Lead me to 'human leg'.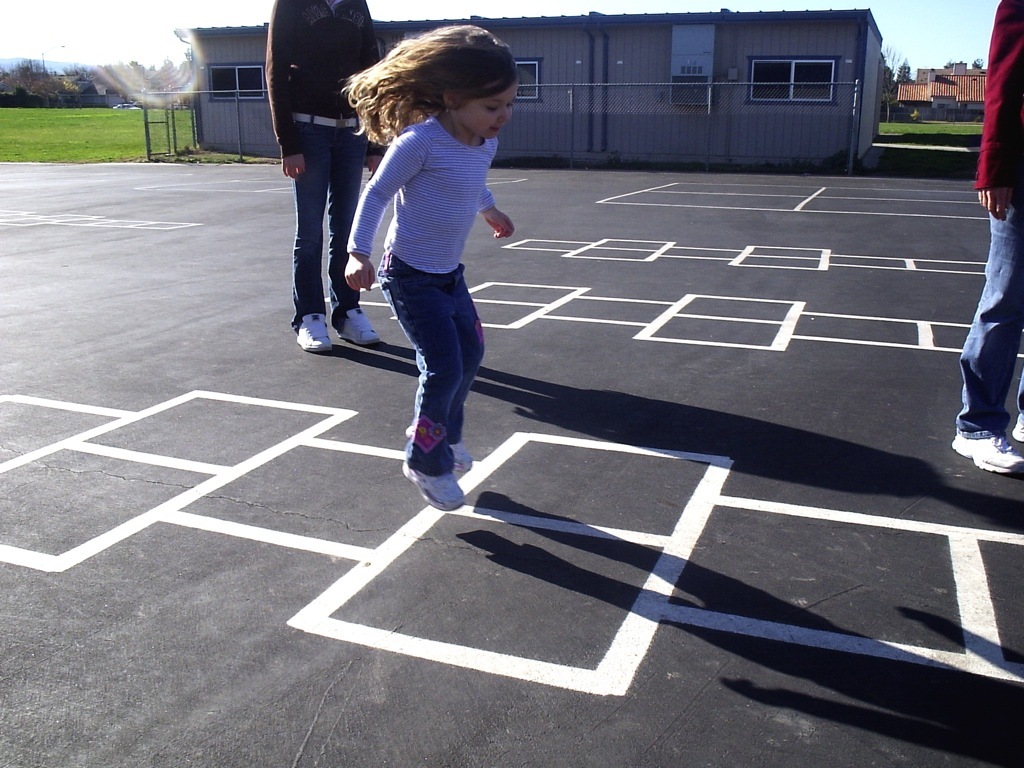
Lead to <box>953,183,1023,468</box>.
